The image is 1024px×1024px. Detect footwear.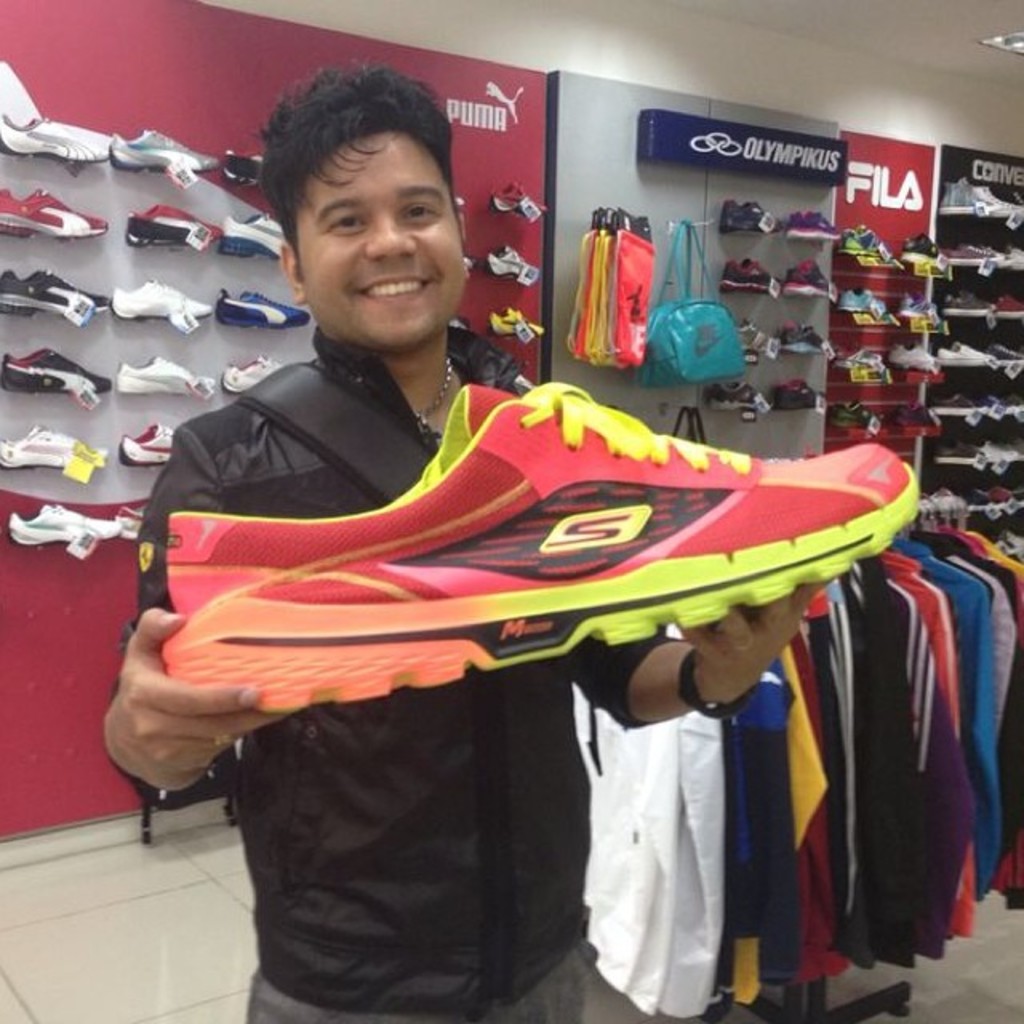
Detection: [0,189,115,240].
